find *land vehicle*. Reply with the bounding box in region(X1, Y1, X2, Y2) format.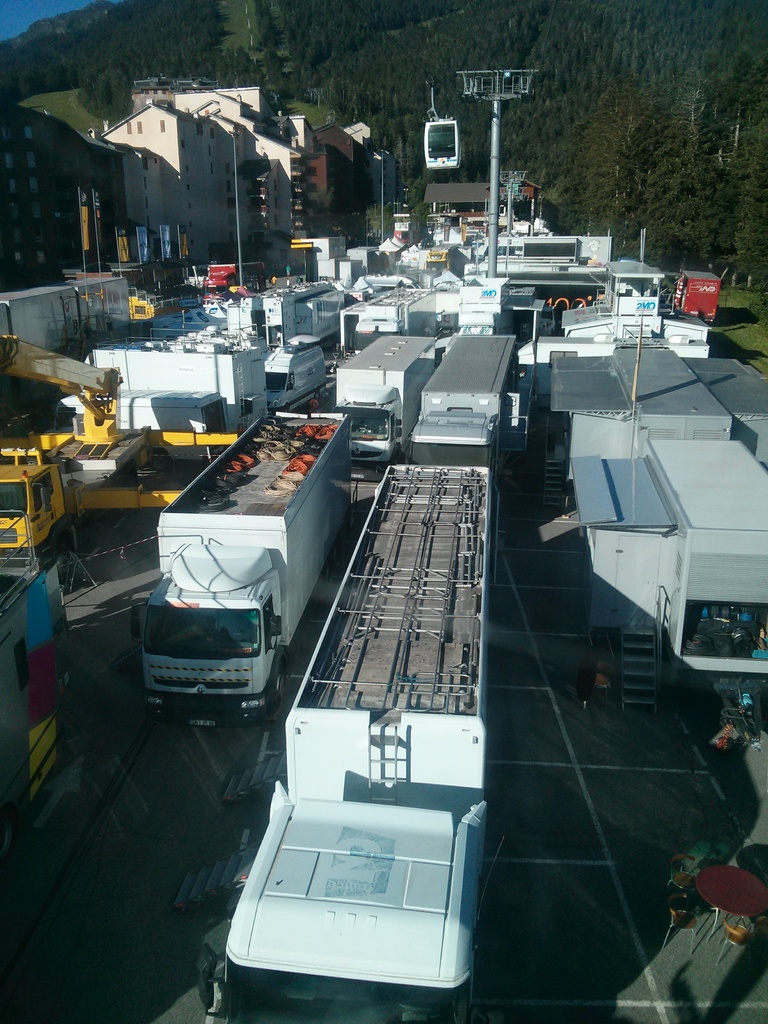
region(219, 466, 497, 1023).
